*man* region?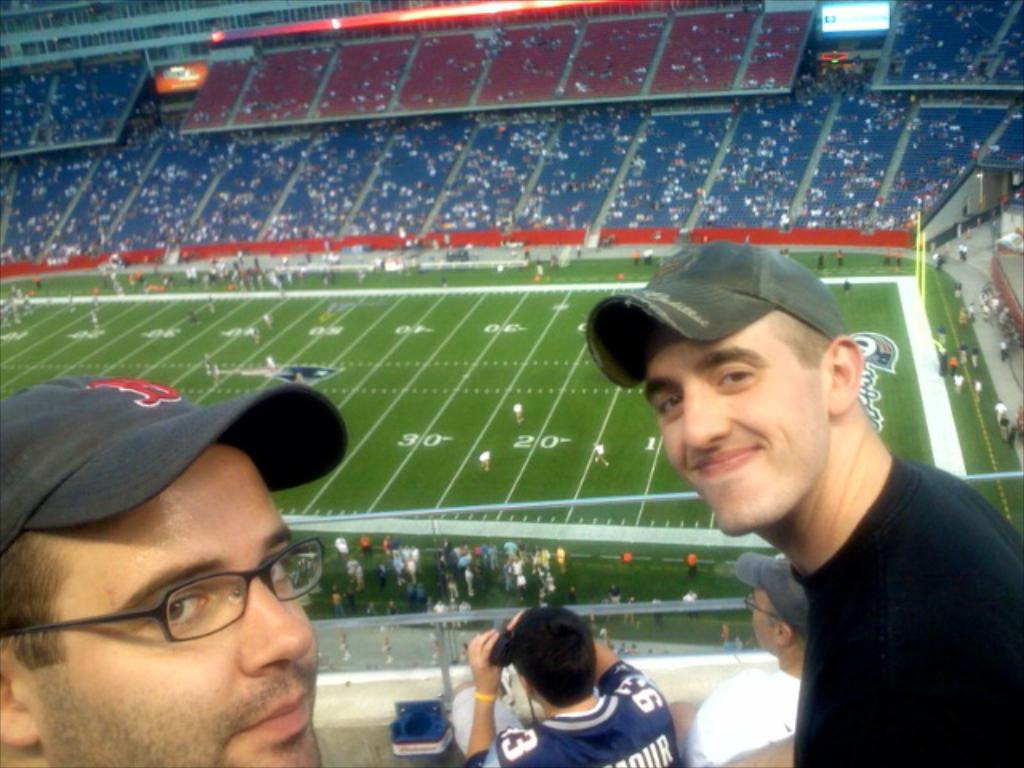
{"x1": 562, "y1": 250, "x2": 1023, "y2": 750}
